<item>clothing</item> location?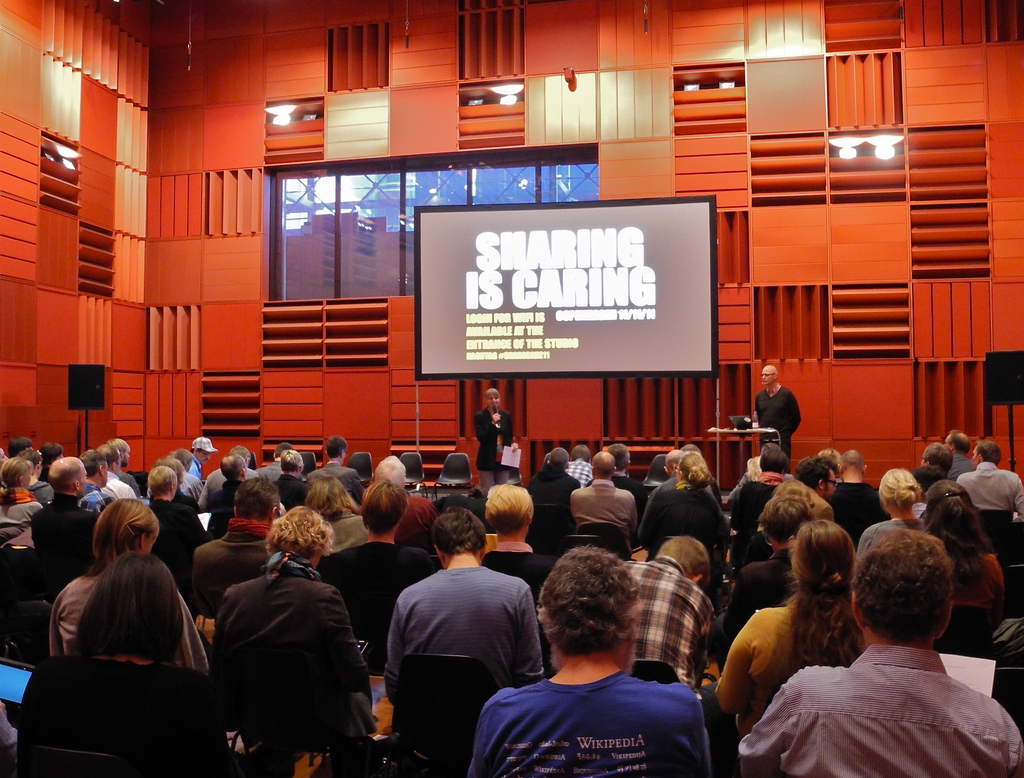
(left=753, top=384, right=802, bottom=452)
